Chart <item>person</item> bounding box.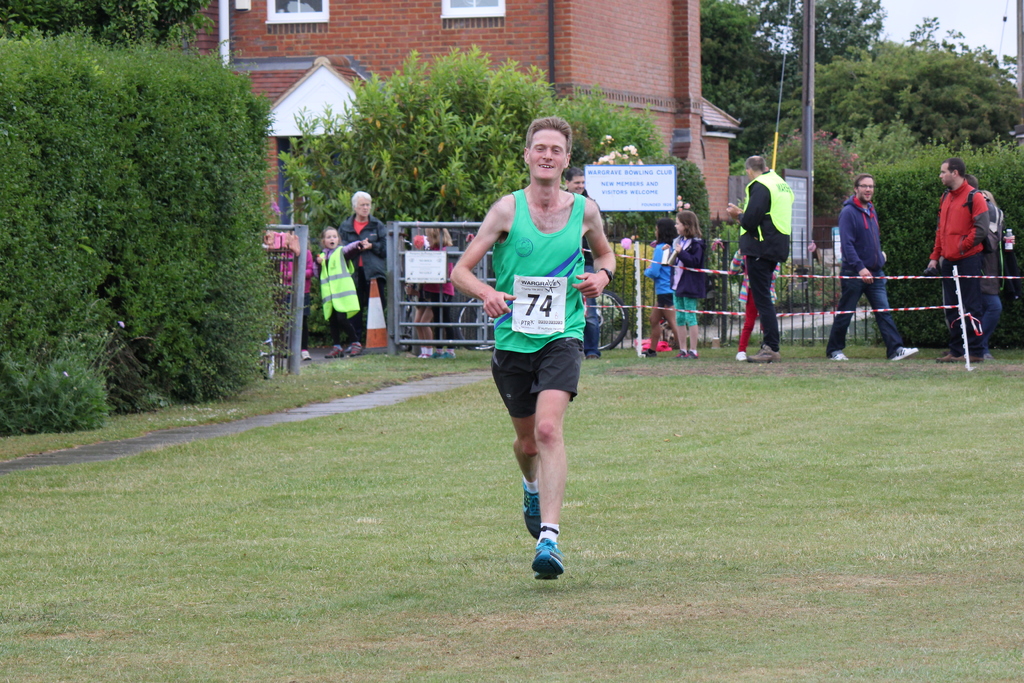
Charted: bbox=(666, 204, 706, 357).
